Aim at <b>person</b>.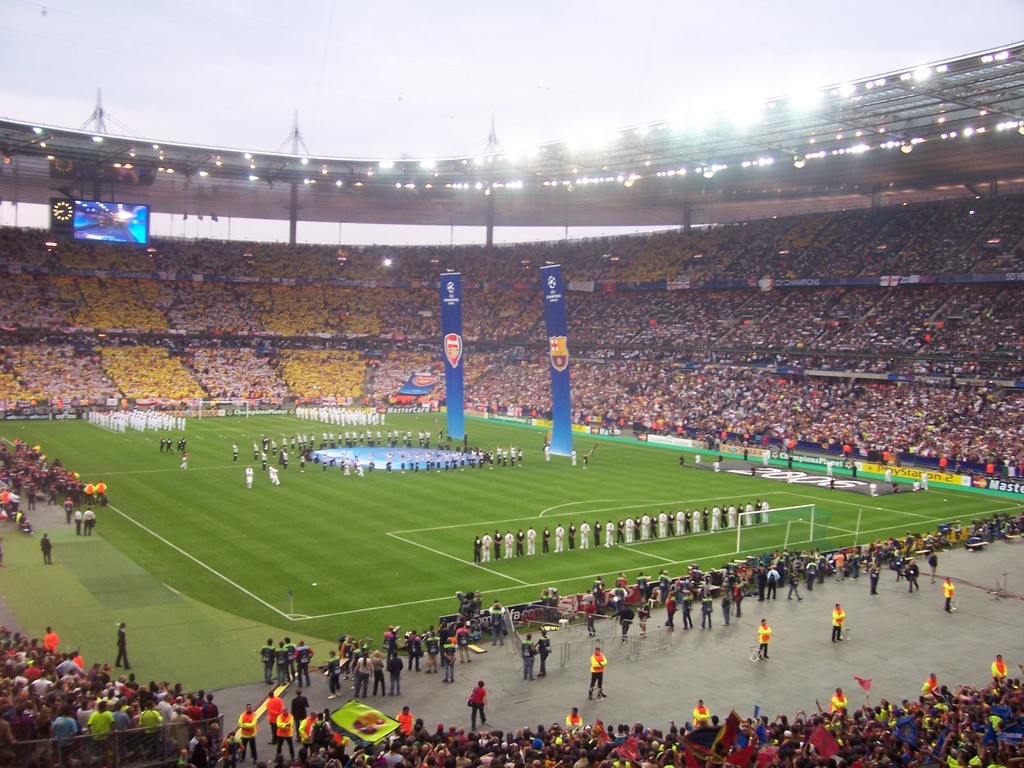
Aimed at [233, 444, 239, 462].
